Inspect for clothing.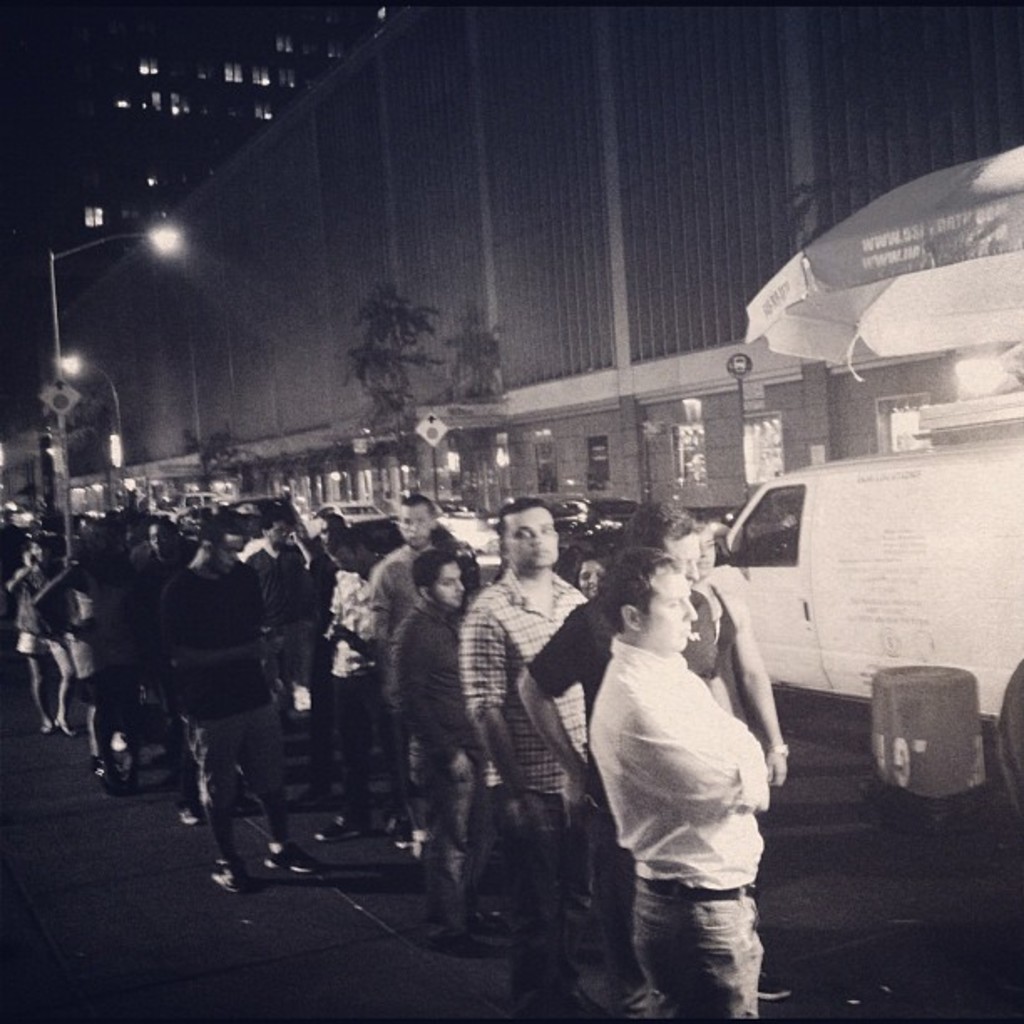
Inspection: 15,556,80,654.
